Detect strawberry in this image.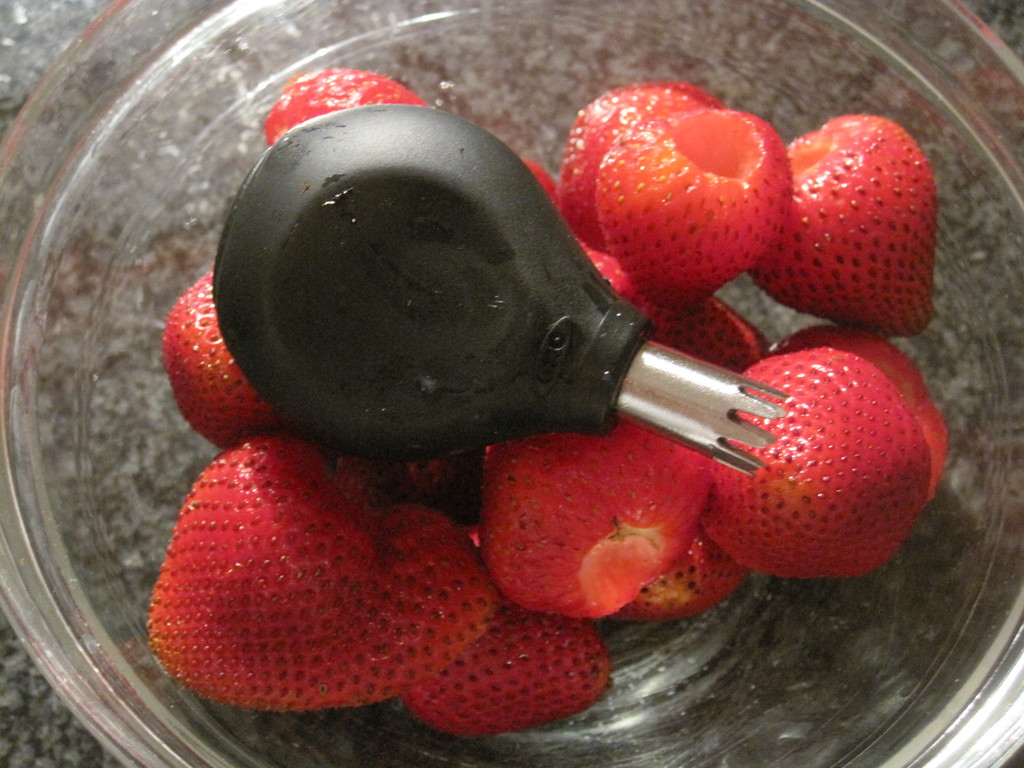
Detection: 730, 114, 943, 346.
